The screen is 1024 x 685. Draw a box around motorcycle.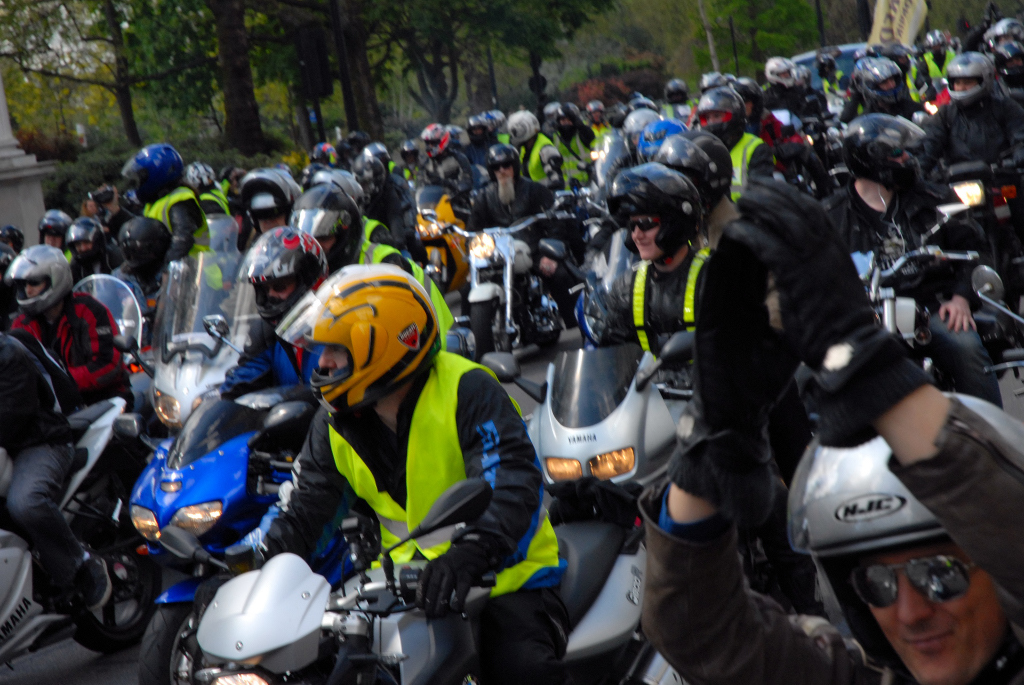
crop(932, 153, 1008, 265).
